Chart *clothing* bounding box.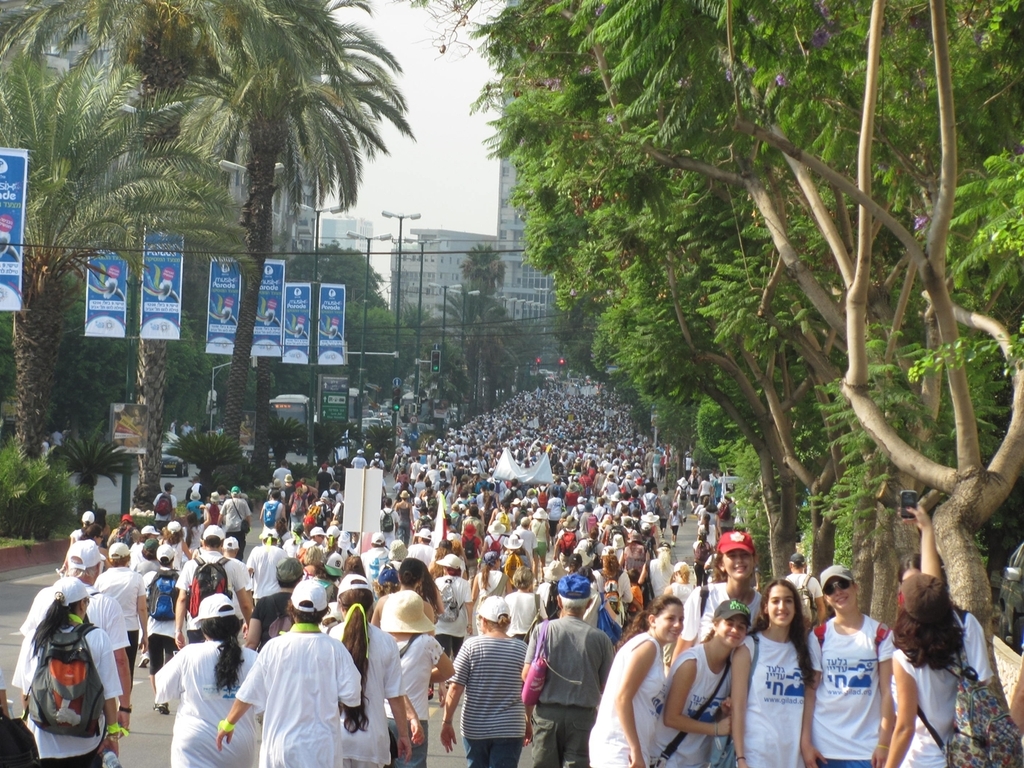
Charted: pyautogui.locateOnScreen(128, 539, 147, 568).
